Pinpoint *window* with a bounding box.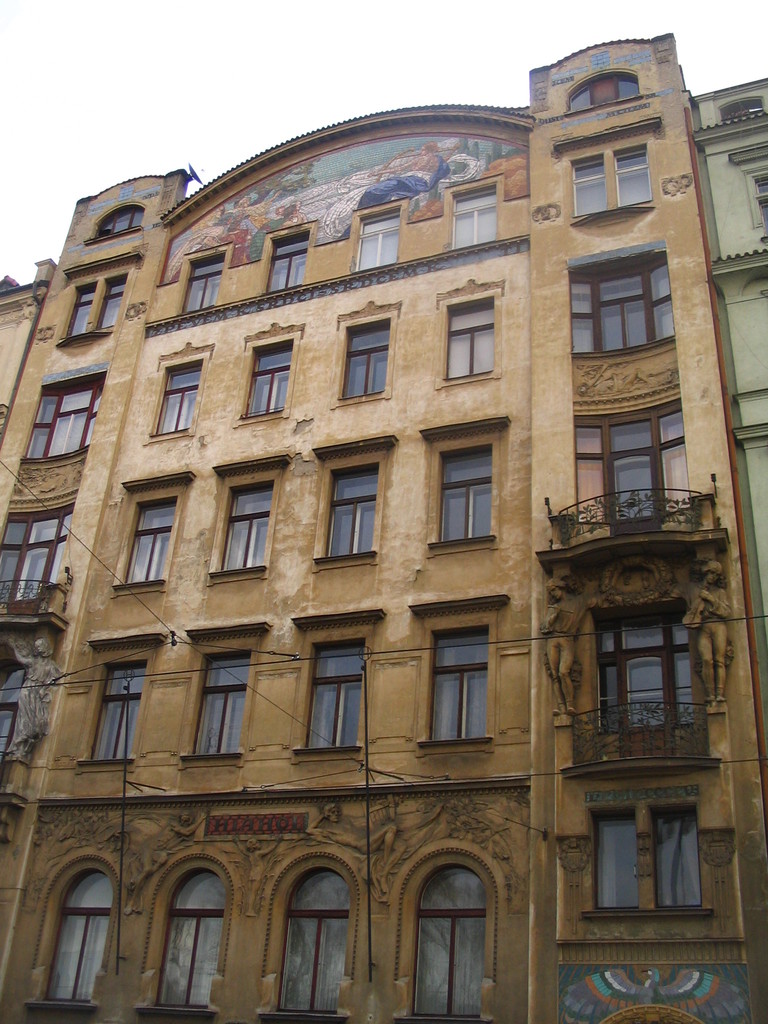
<bbox>56, 278, 122, 340</bbox>.
